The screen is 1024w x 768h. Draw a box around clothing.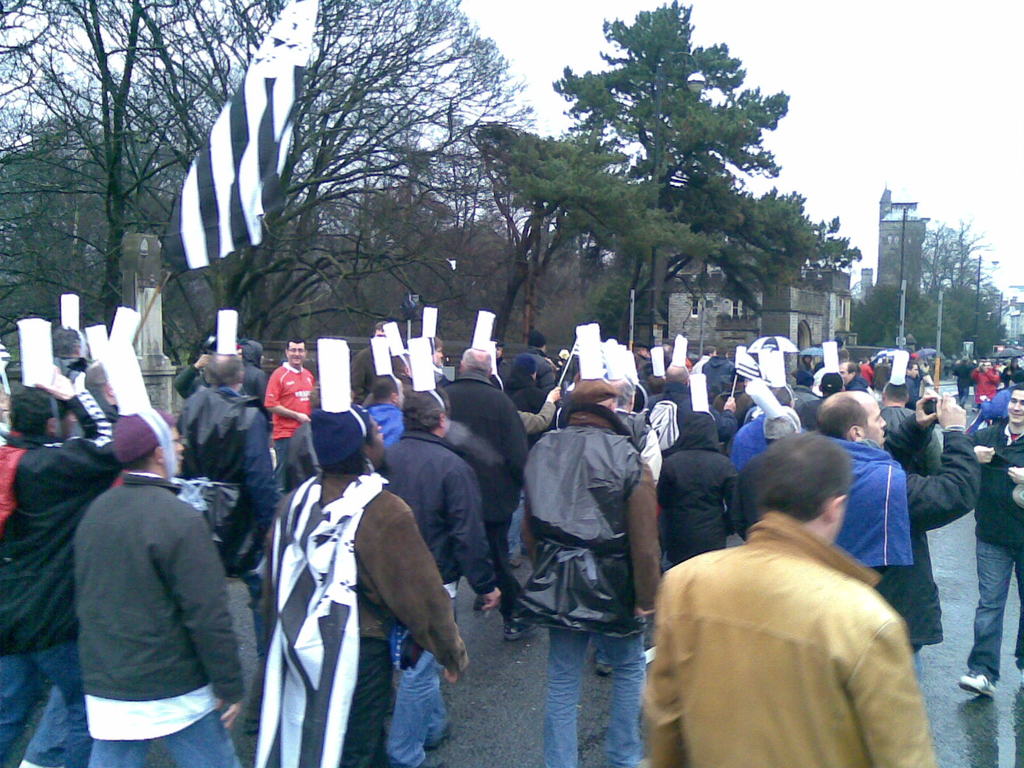
detection(824, 371, 842, 393).
